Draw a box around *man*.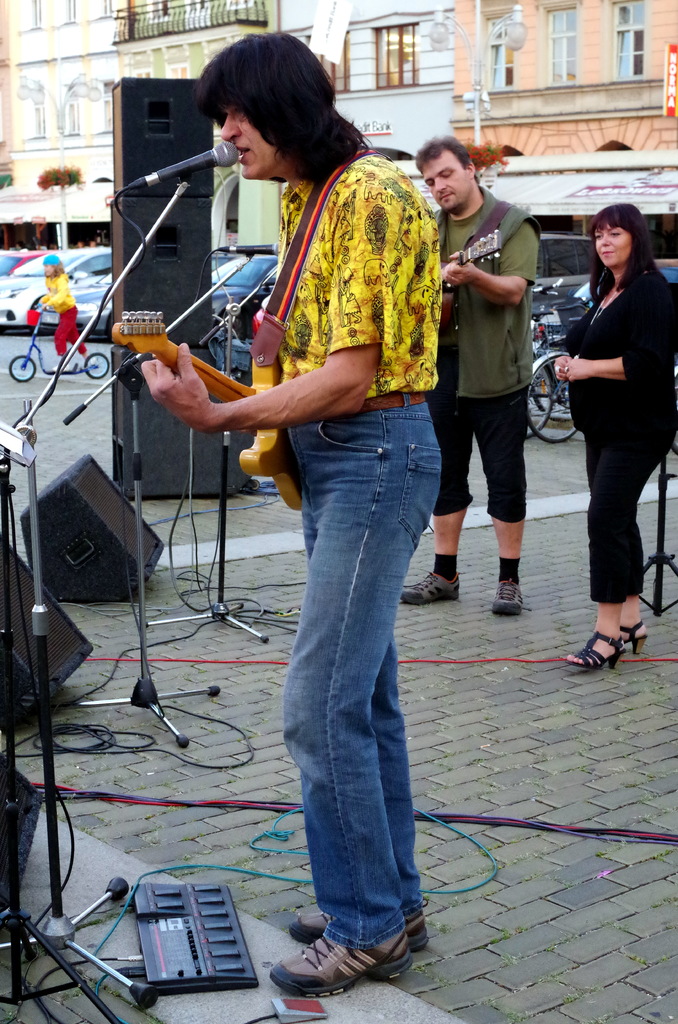
box=[133, 29, 450, 1000].
